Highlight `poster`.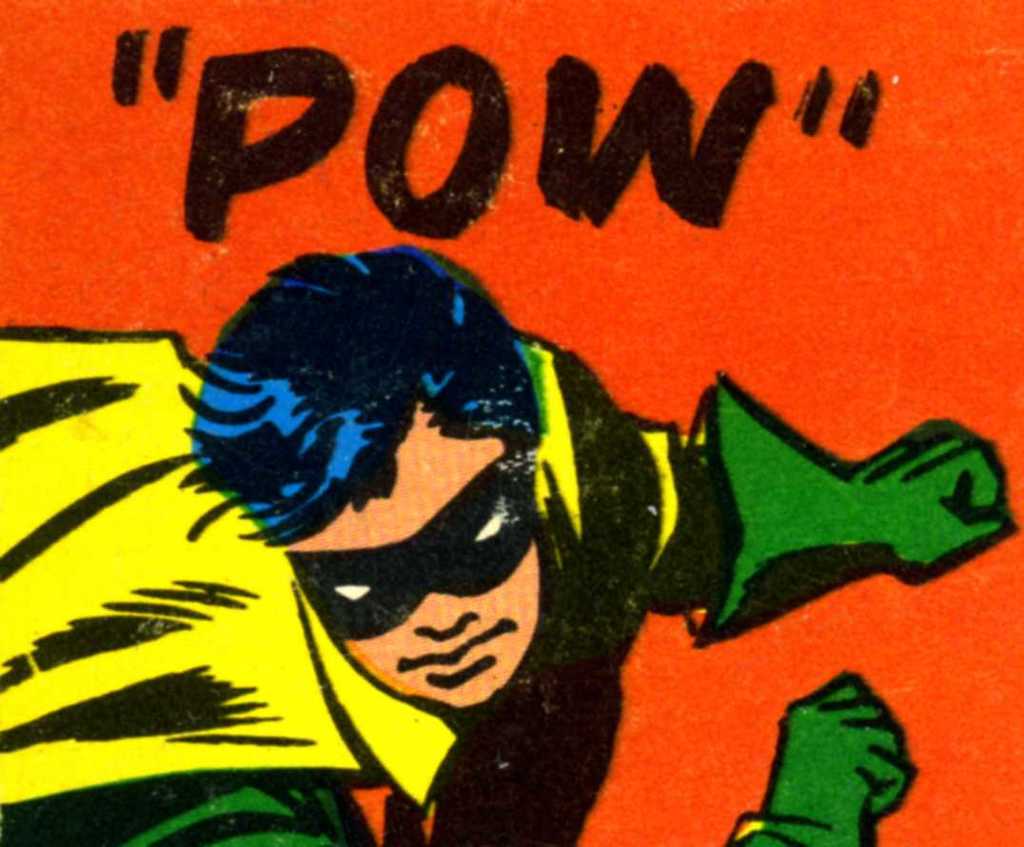
Highlighted region: bbox(0, 0, 1023, 846).
